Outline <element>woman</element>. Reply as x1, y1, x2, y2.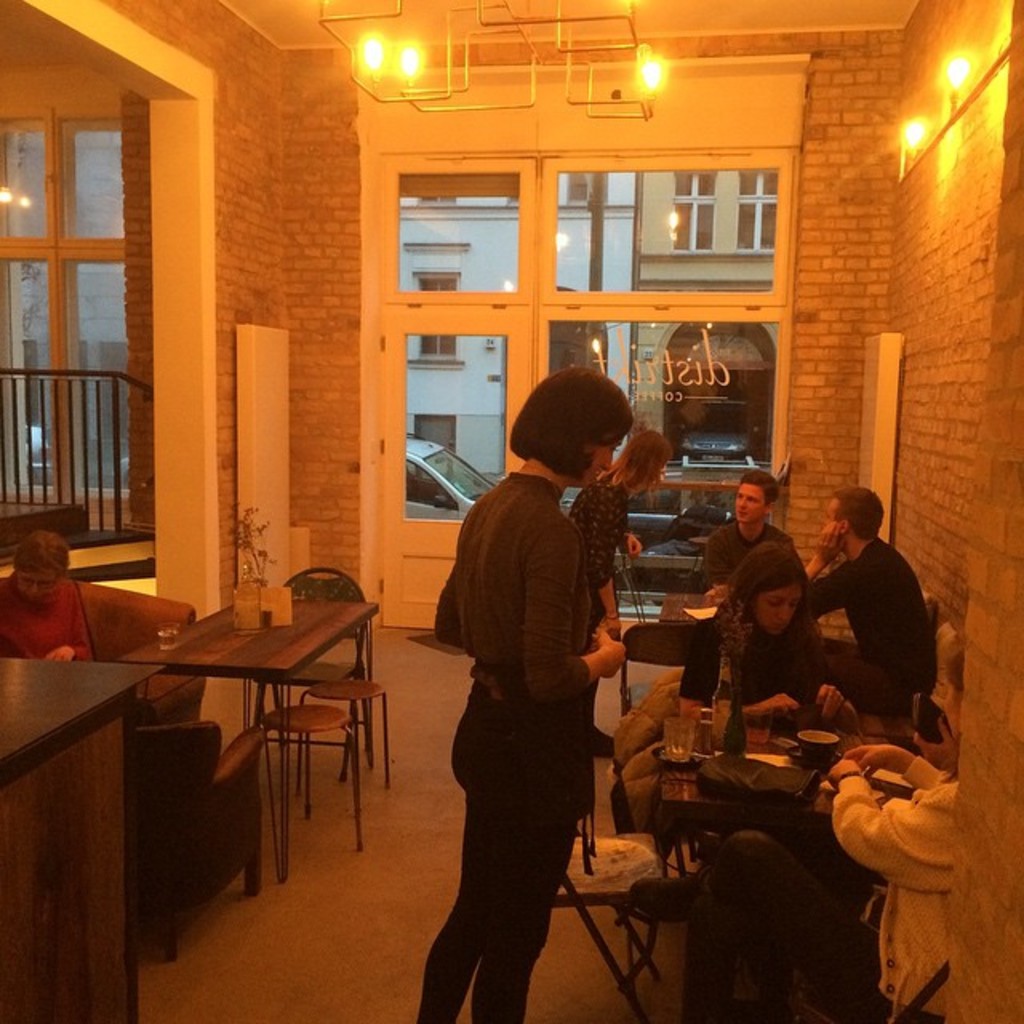
675, 541, 867, 718.
